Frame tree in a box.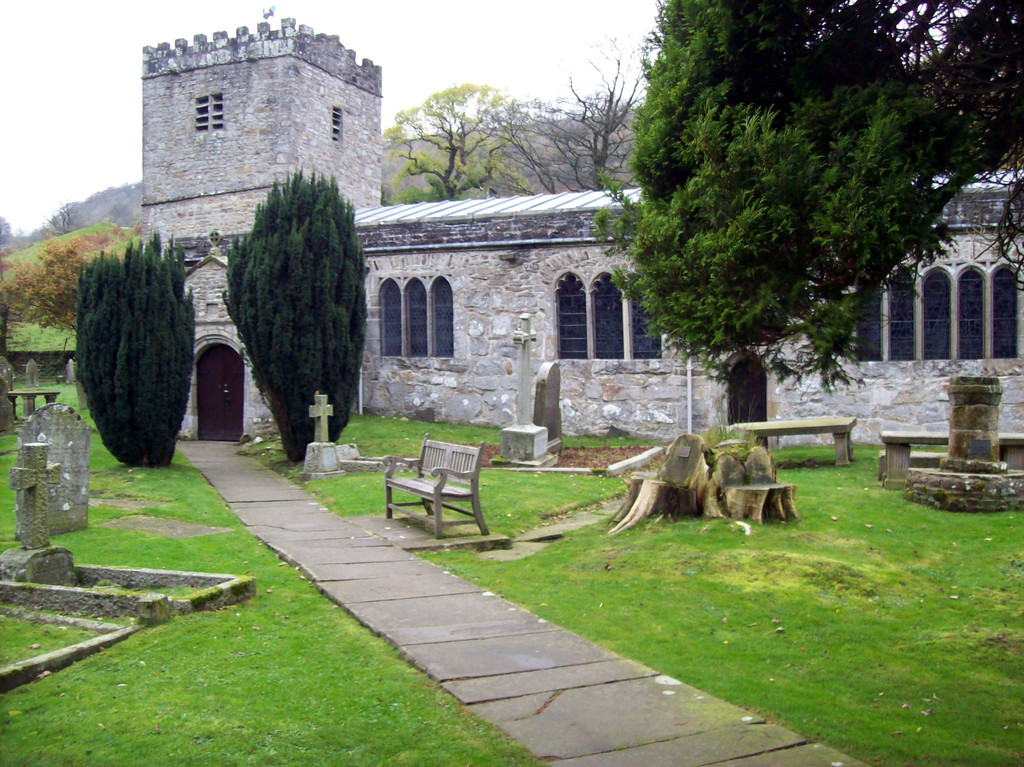
region(217, 159, 372, 462).
